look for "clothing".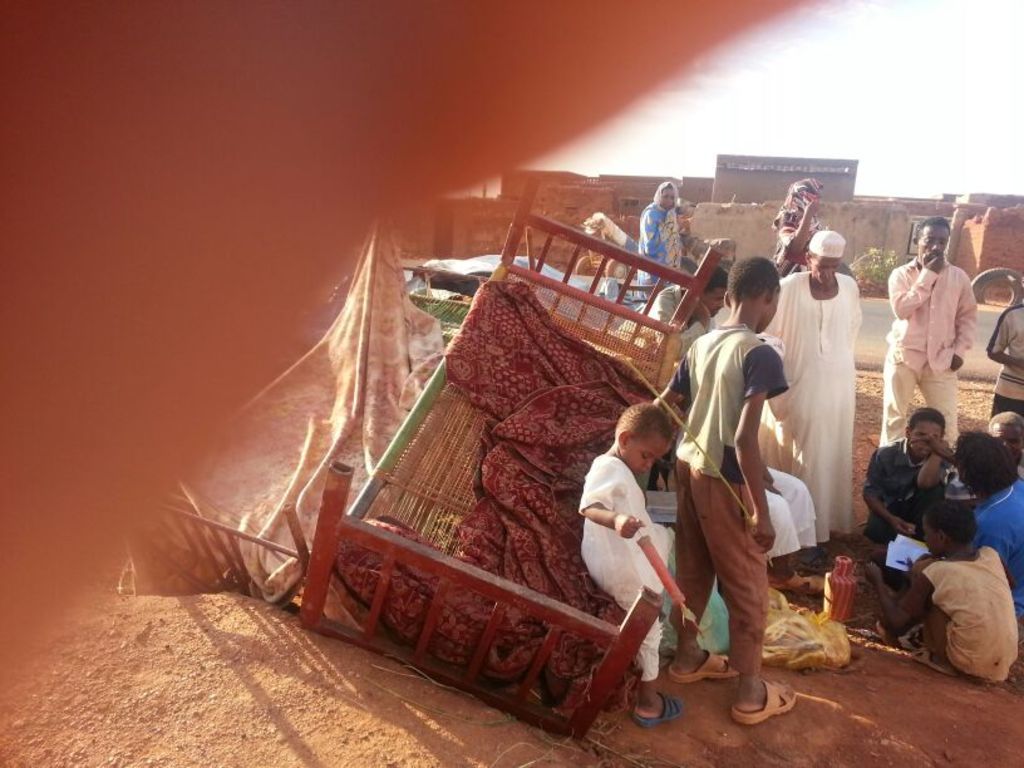
Found: x1=970, y1=481, x2=1023, y2=617.
